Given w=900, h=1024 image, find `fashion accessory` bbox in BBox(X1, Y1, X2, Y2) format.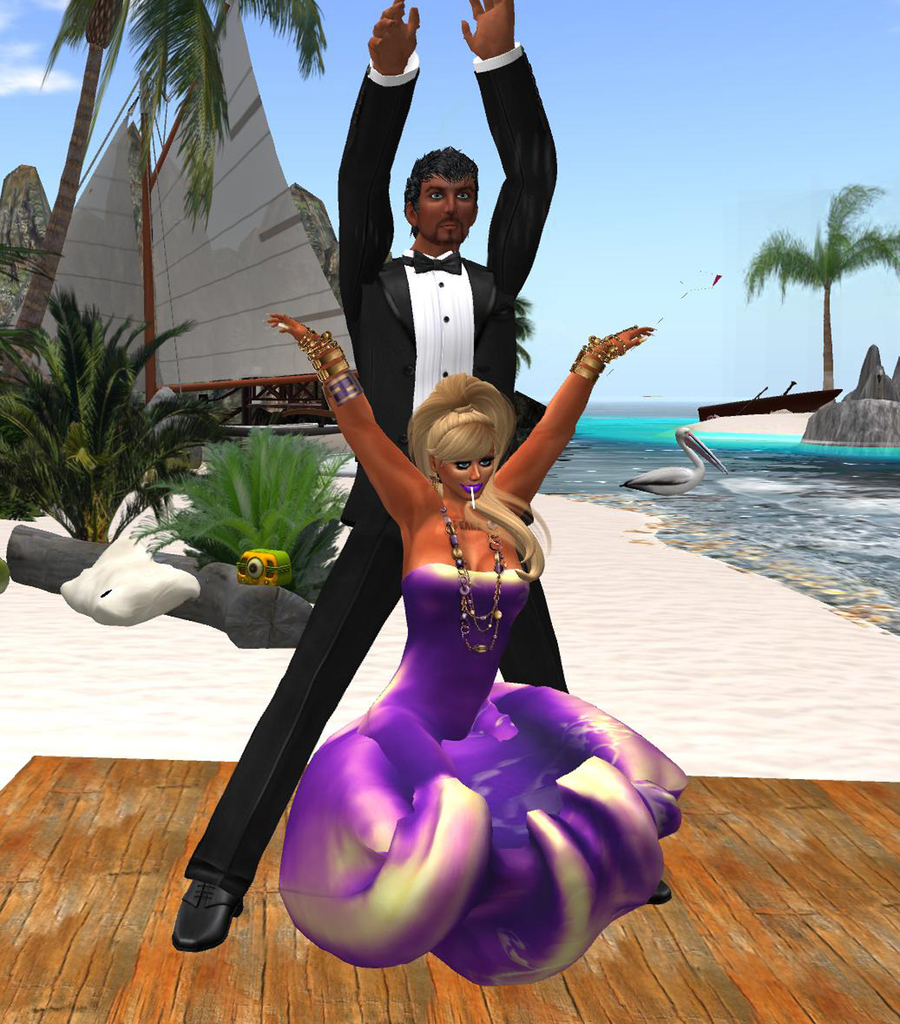
BBox(295, 329, 360, 415).
